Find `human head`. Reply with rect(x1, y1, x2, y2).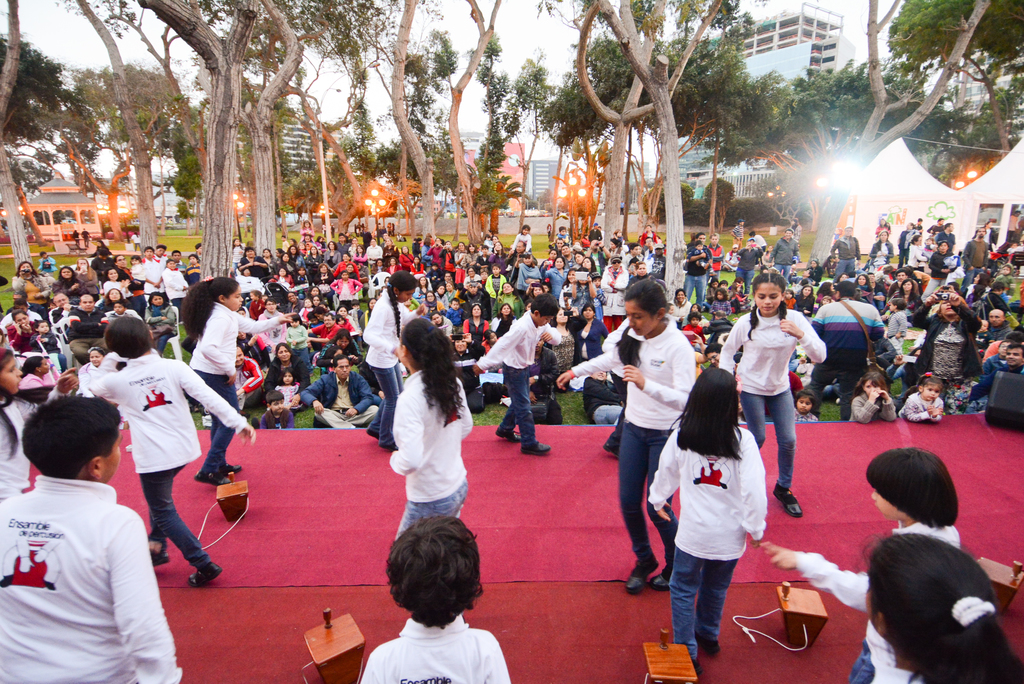
rect(689, 366, 739, 418).
